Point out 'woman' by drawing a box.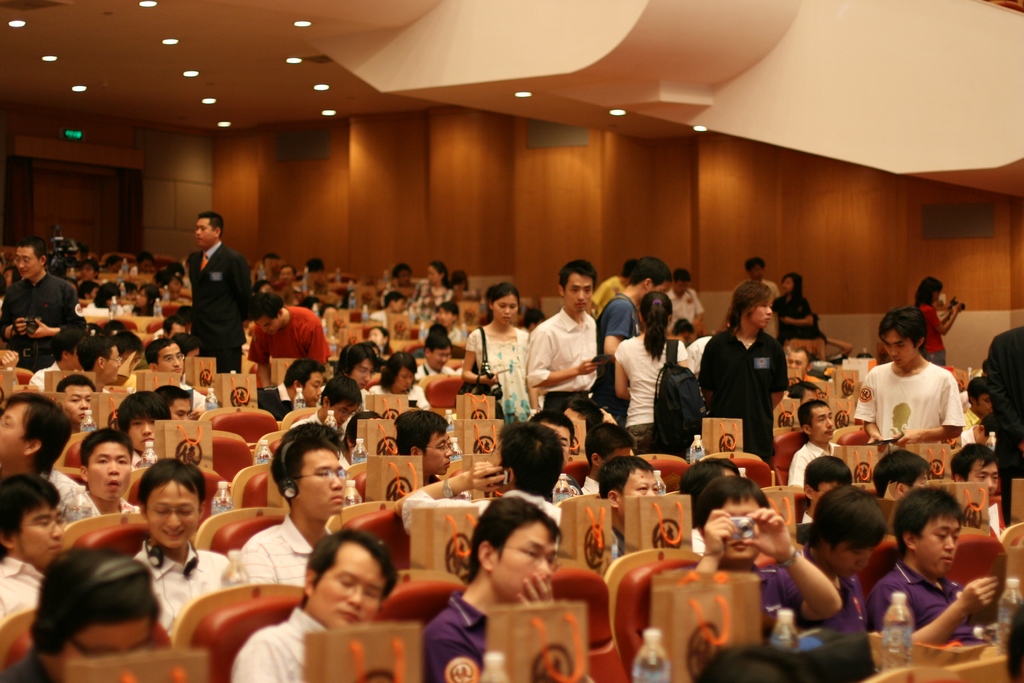
[left=464, top=287, right=539, bottom=425].
